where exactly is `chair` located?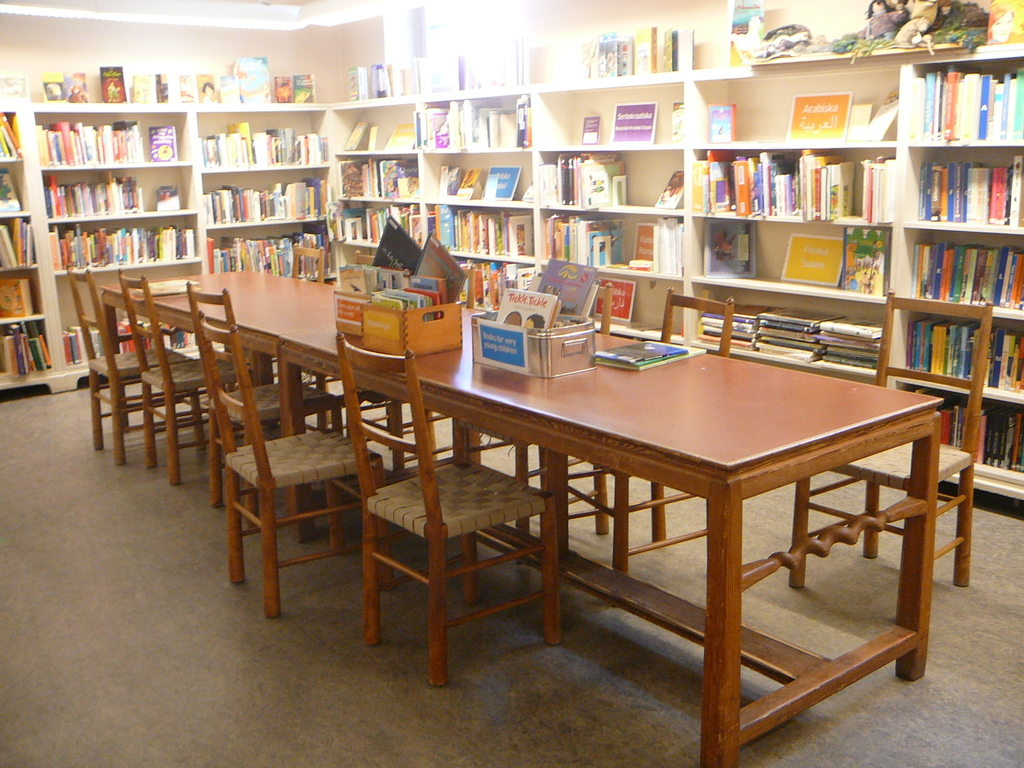
Its bounding box is locate(337, 306, 553, 677).
